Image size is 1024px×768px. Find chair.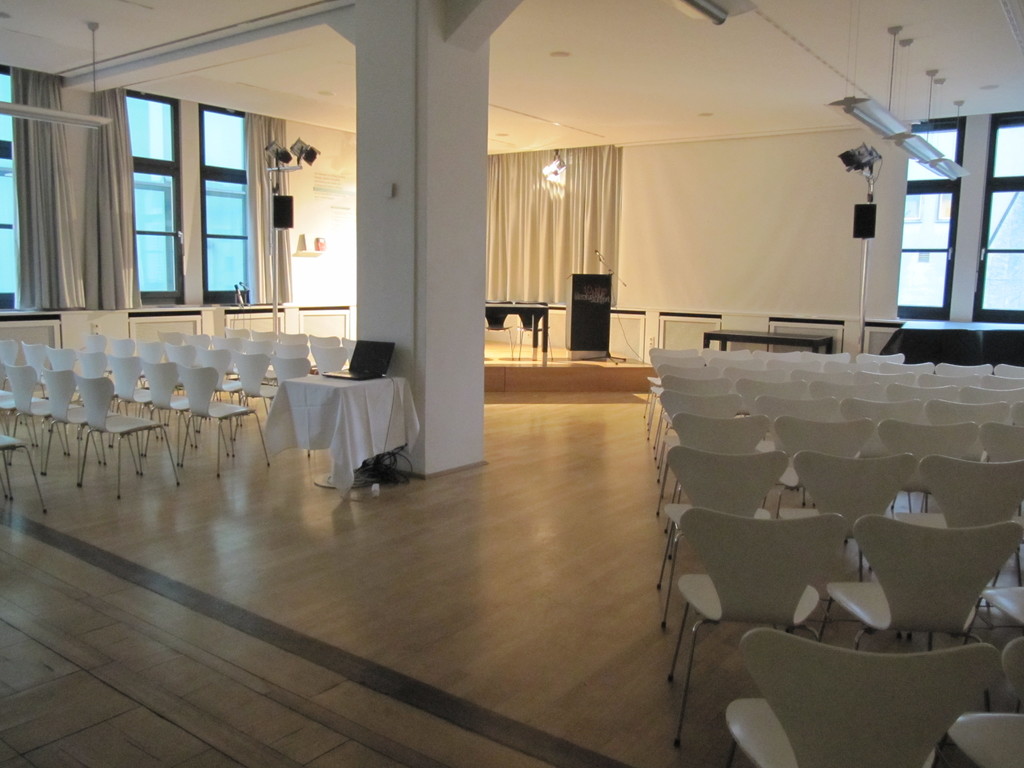
343,340,355,371.
